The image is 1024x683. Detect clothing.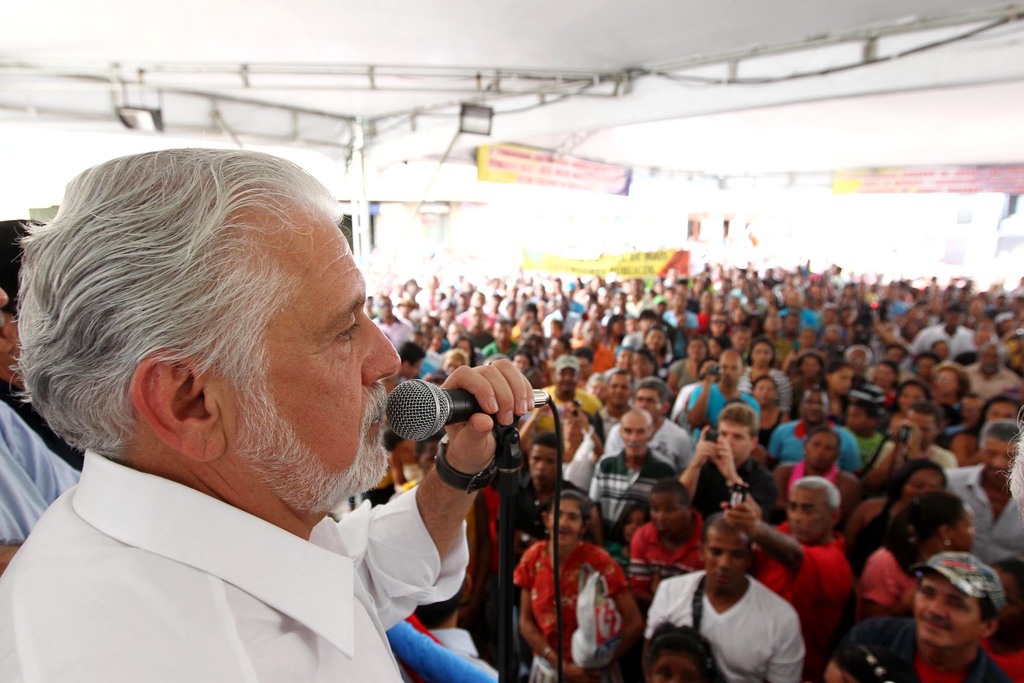
Detection: Rect(655, 552, 828, 680).
